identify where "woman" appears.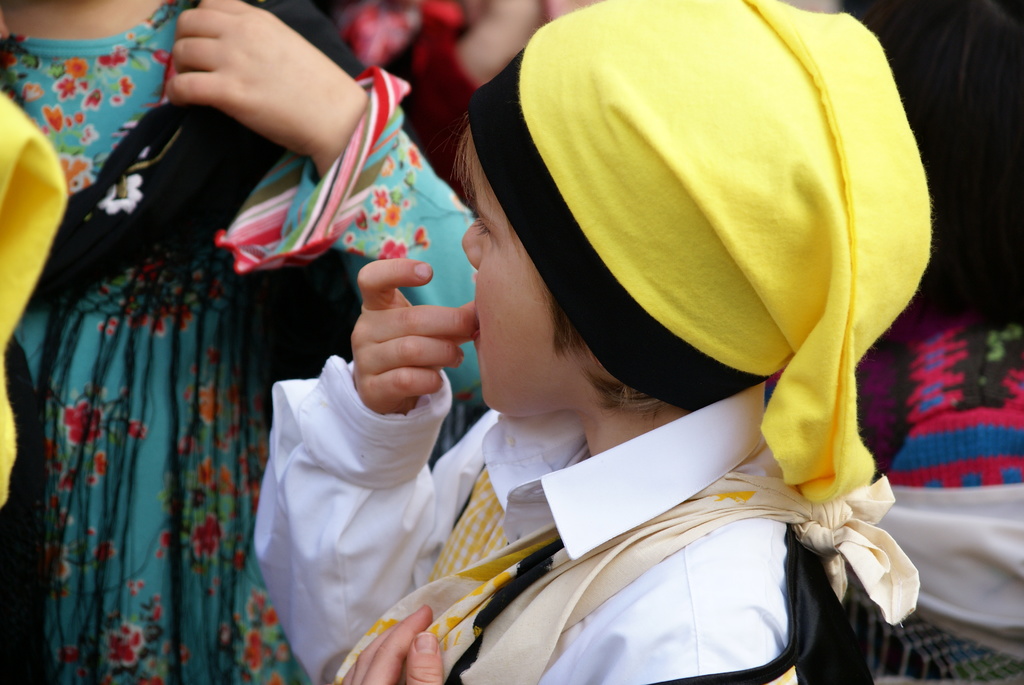
Appears at rect(0, 0, 468, 684).
